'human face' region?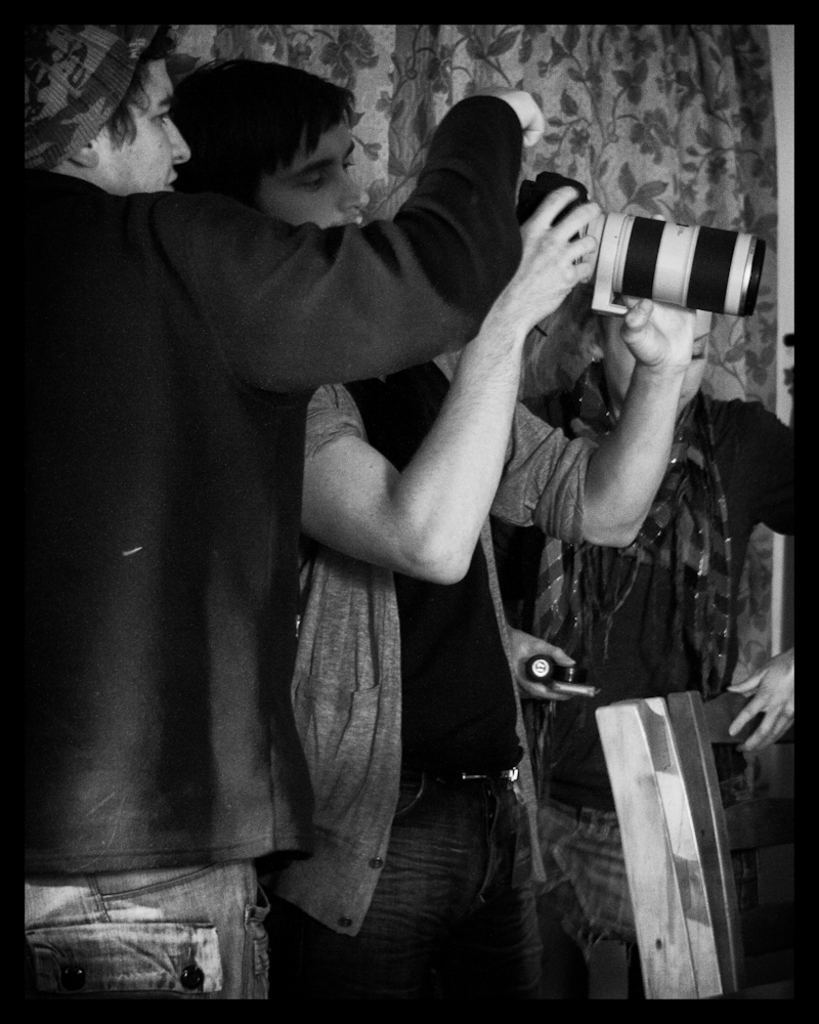
locate(97, 58, 192, 198)
